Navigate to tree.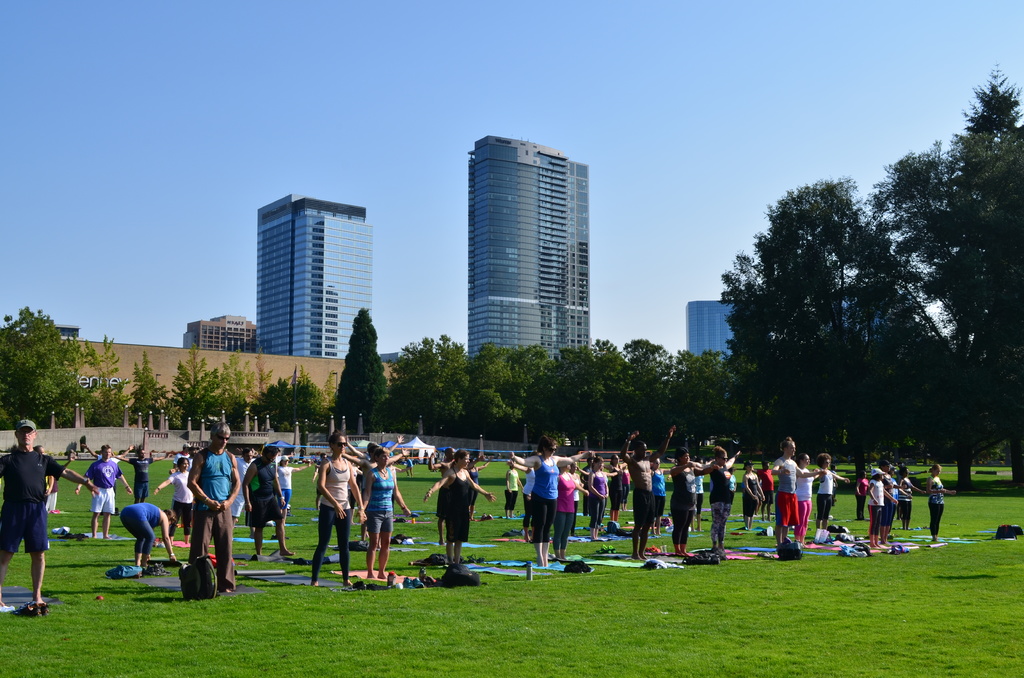
Navigation target: [582, 336, 624, 448].
